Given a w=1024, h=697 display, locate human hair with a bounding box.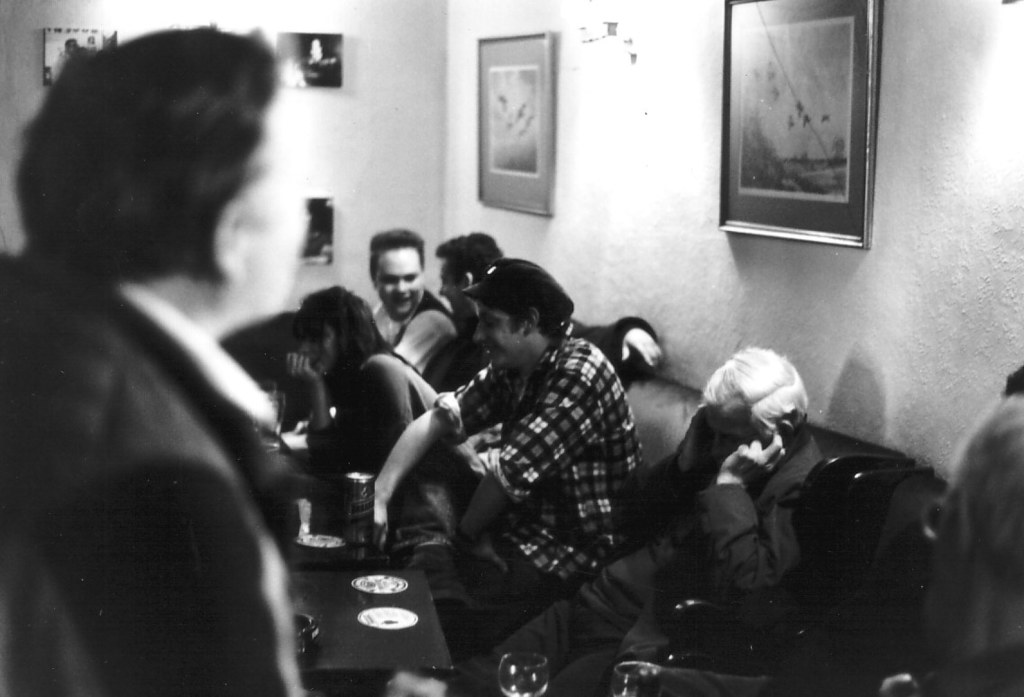
Located: {"left": 296, "top": 284, "right": 398, "bottom": 385}.
